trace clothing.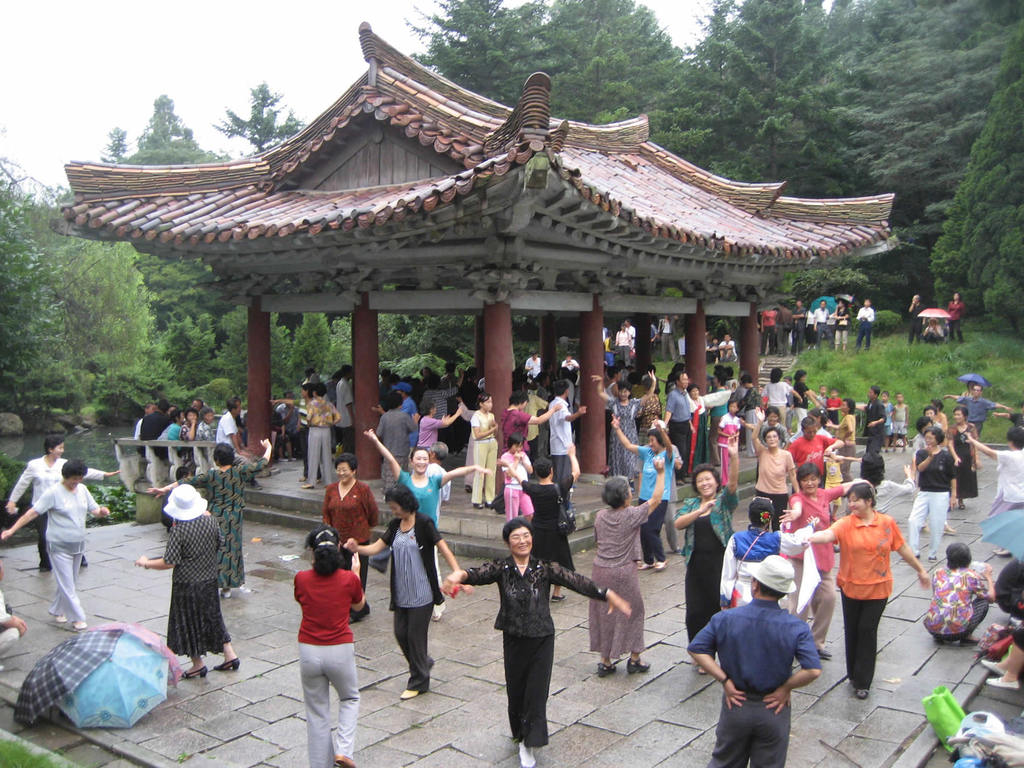
Traced to crop(273, 401, 295, 444).
